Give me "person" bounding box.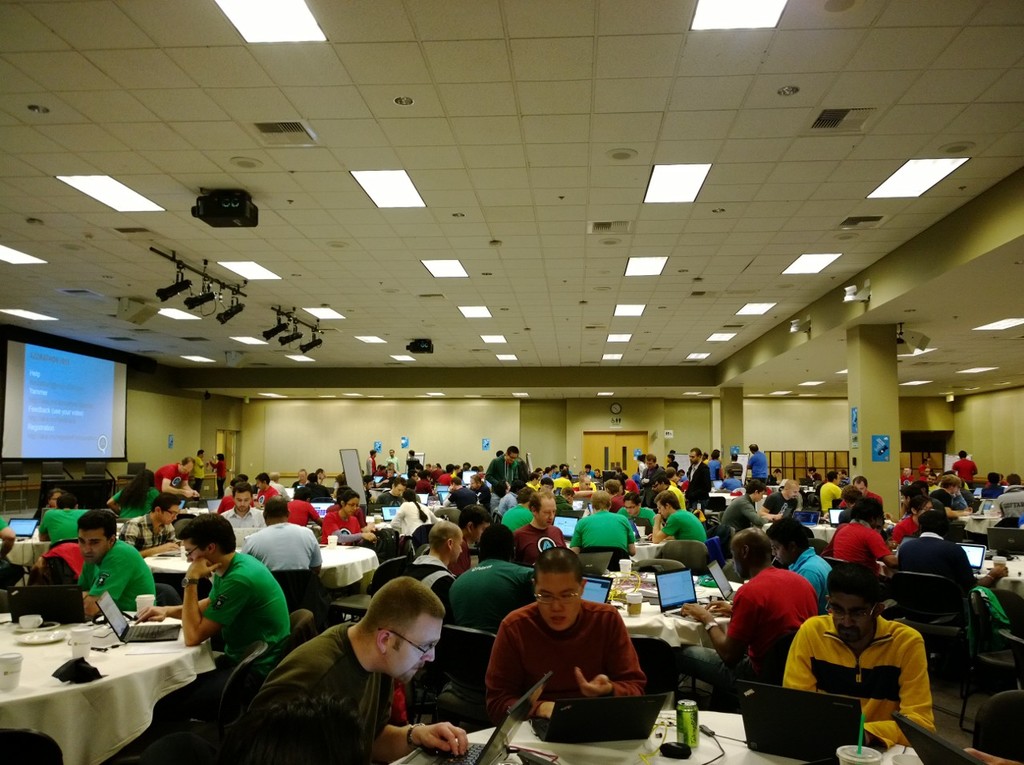
pyautogui.locateOnScreen(375, 480, 406, 514).
